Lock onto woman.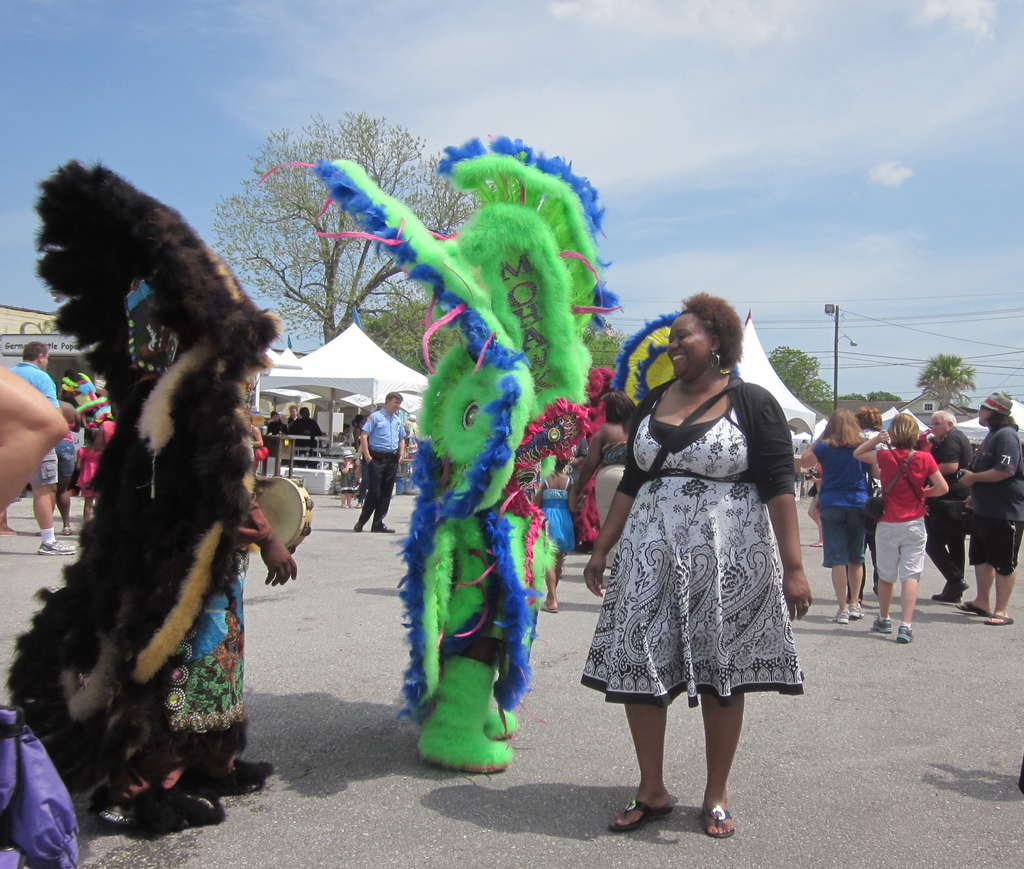
Locked: x1=800, y1=391, x2=872, y2=663.
